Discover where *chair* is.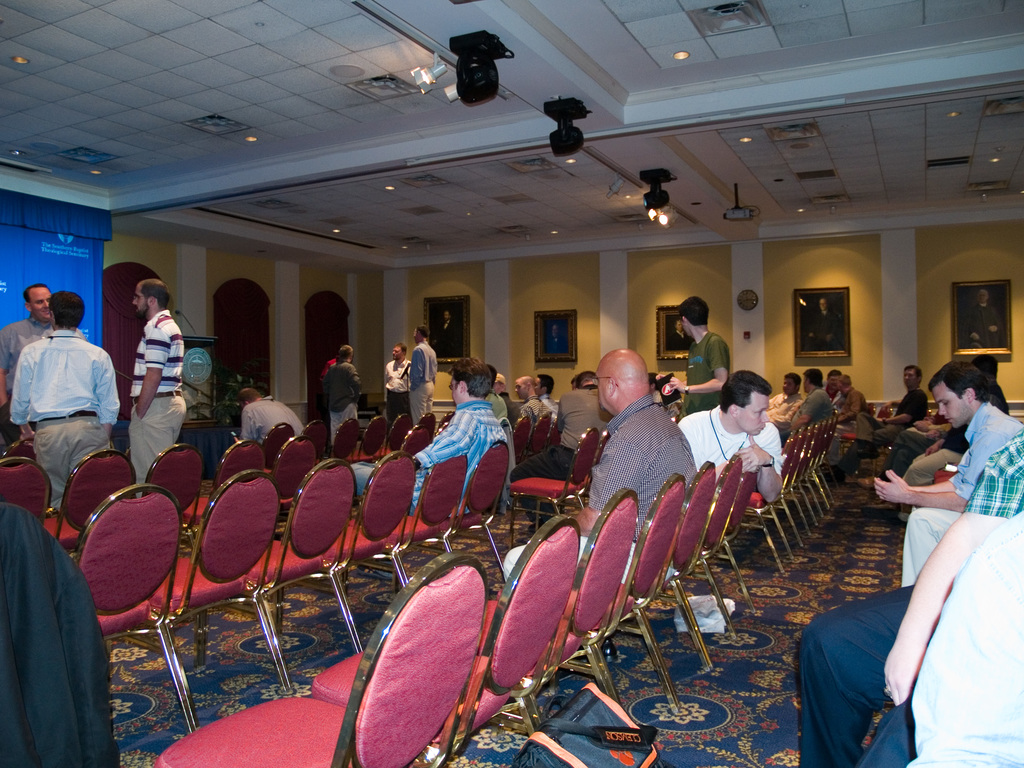
Discovered at <box>313,515,583,767</box>.
